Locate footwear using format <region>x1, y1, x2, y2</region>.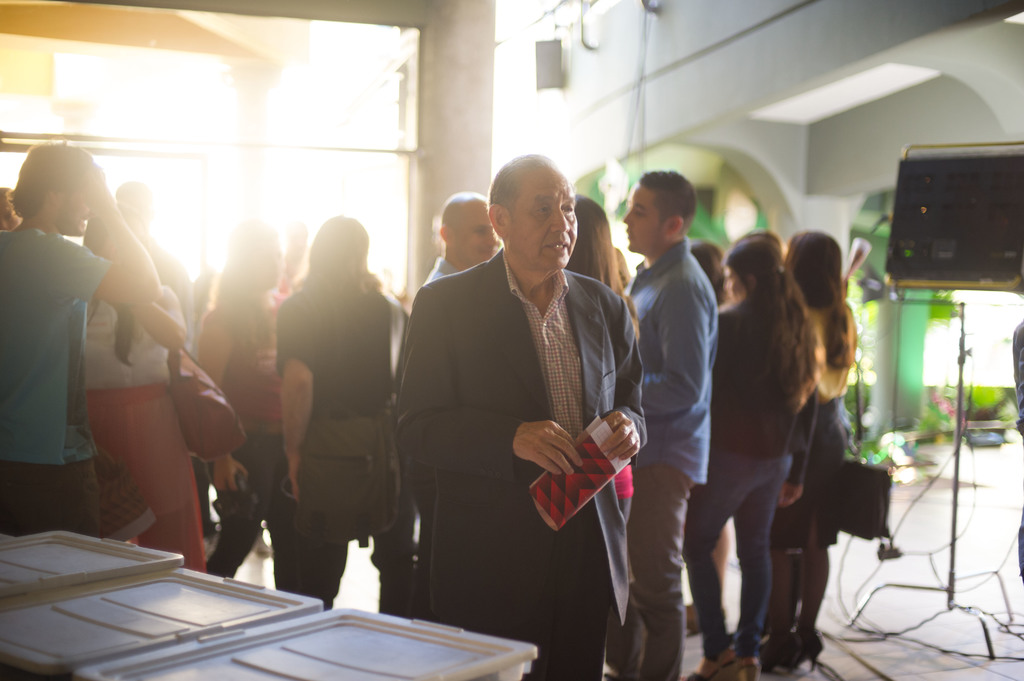
<region>730, 658, 757, 679</region>.
